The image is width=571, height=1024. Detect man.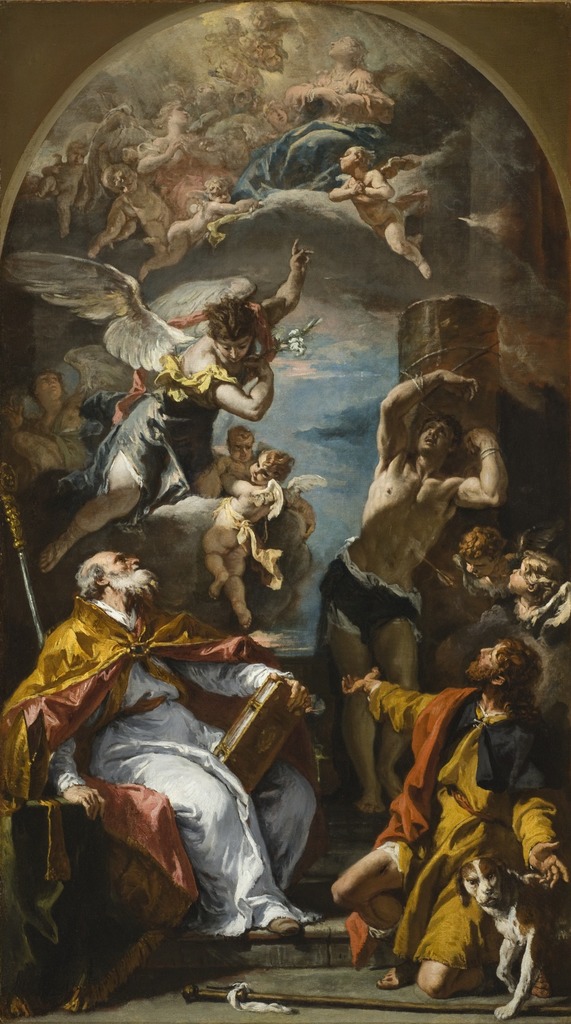
Detection: rect(0, 548, 327, 936).
